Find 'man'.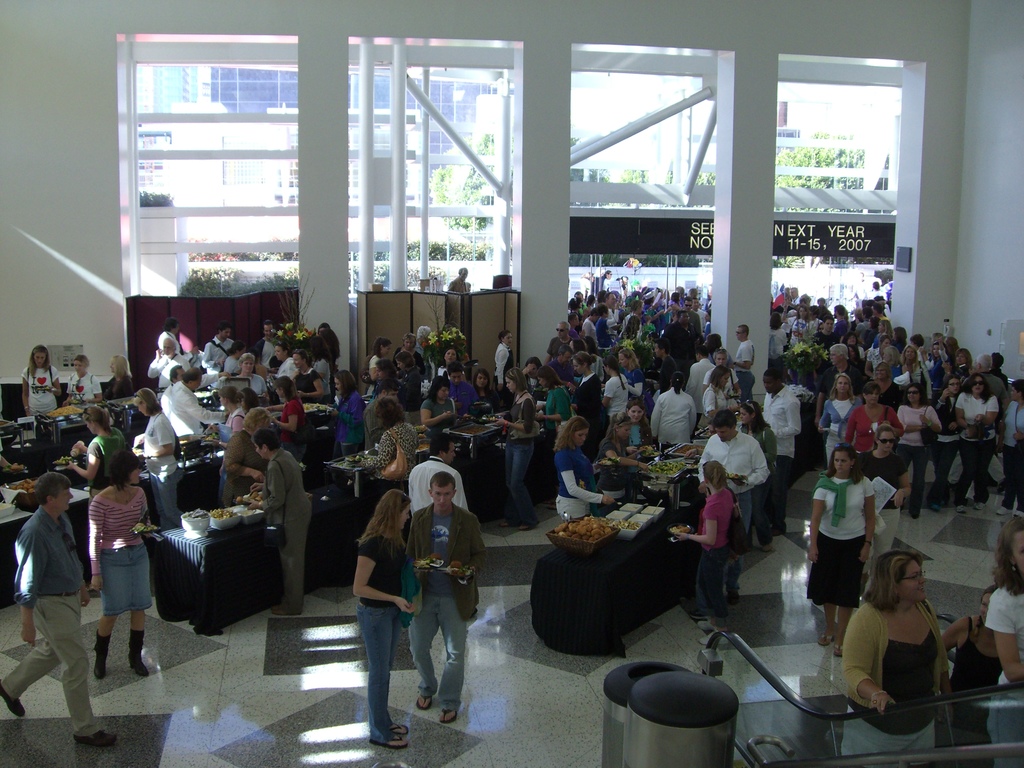
BBox(266, 429, 314, 623).
